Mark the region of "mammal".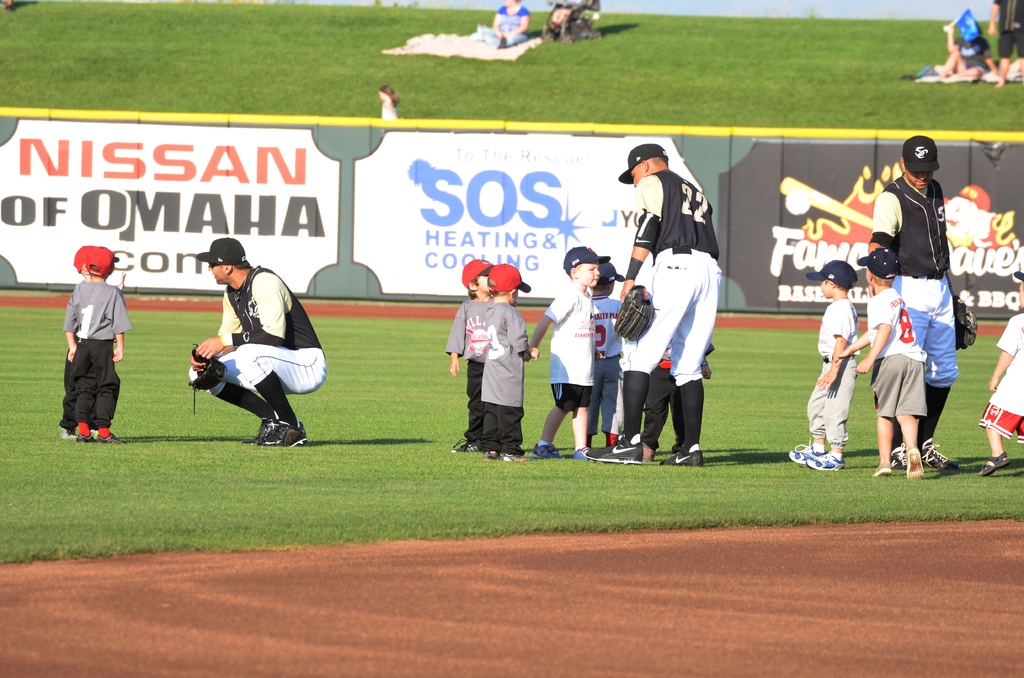
Region: Rect(869, 131, 962, 475).
